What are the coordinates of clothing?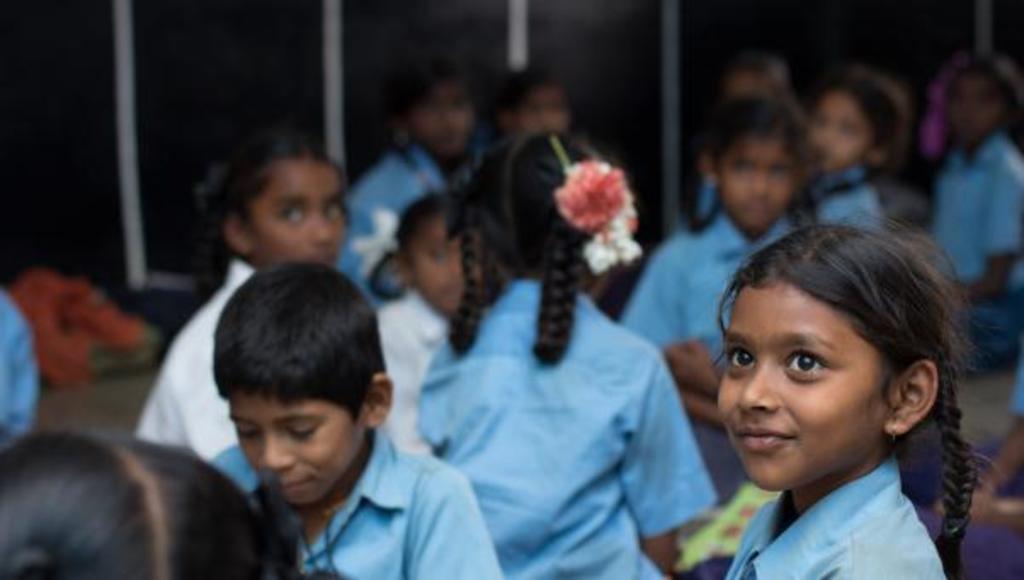
bbox(0, 294, 48, 449).
